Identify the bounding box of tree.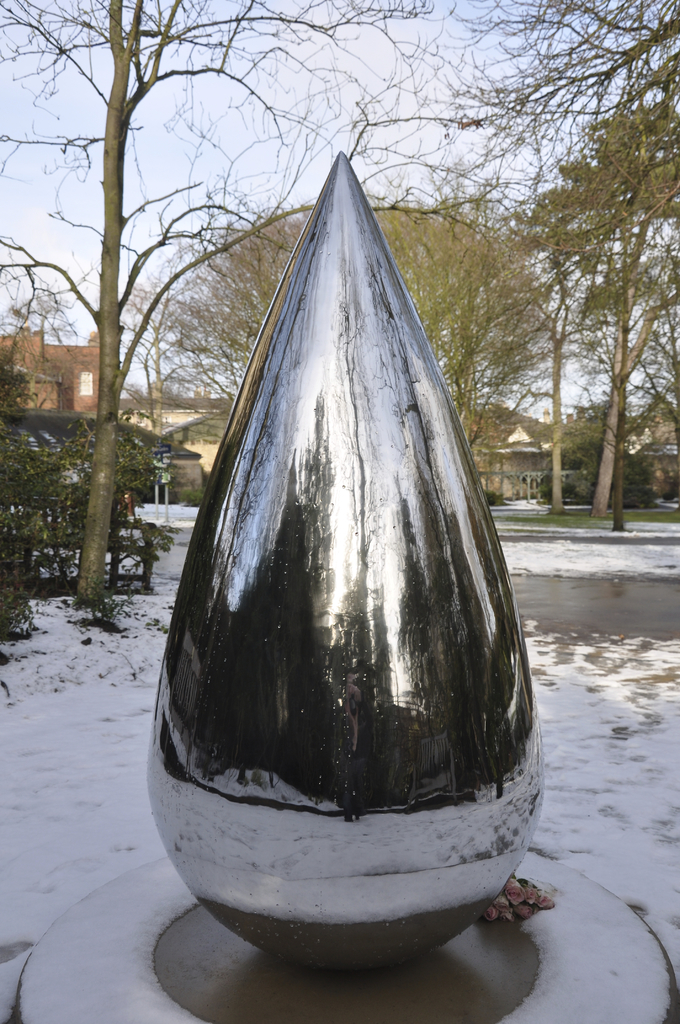
l=367, t=159, r=512, b=497.
